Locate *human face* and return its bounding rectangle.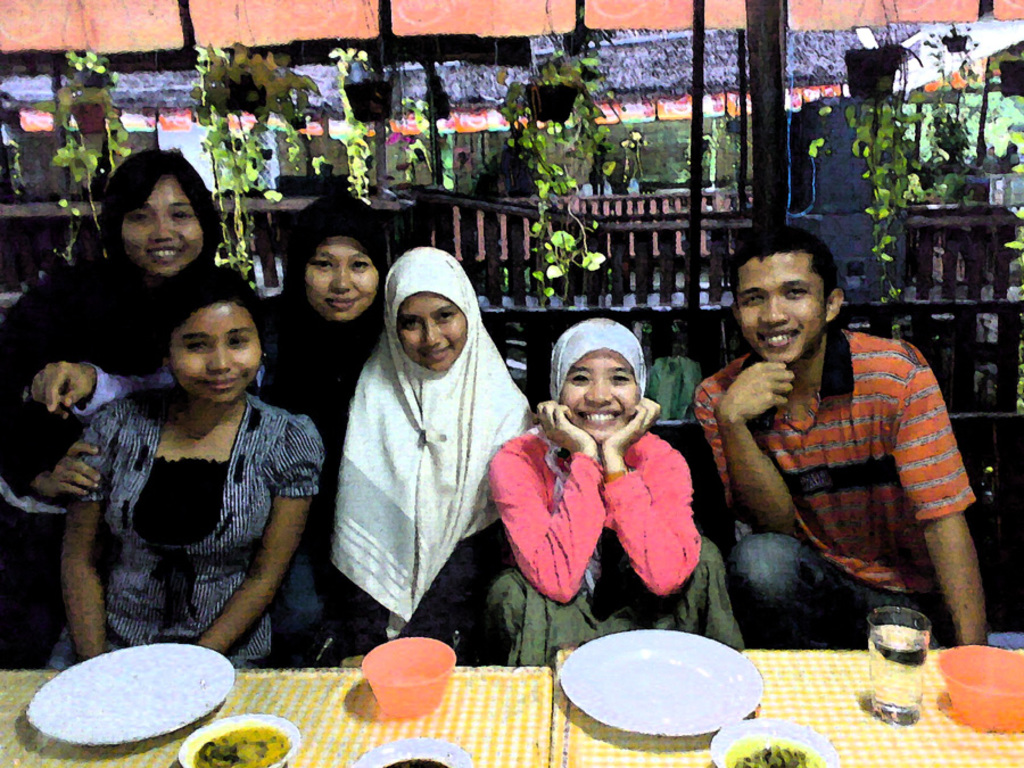
[163, 302, 266, 400].
